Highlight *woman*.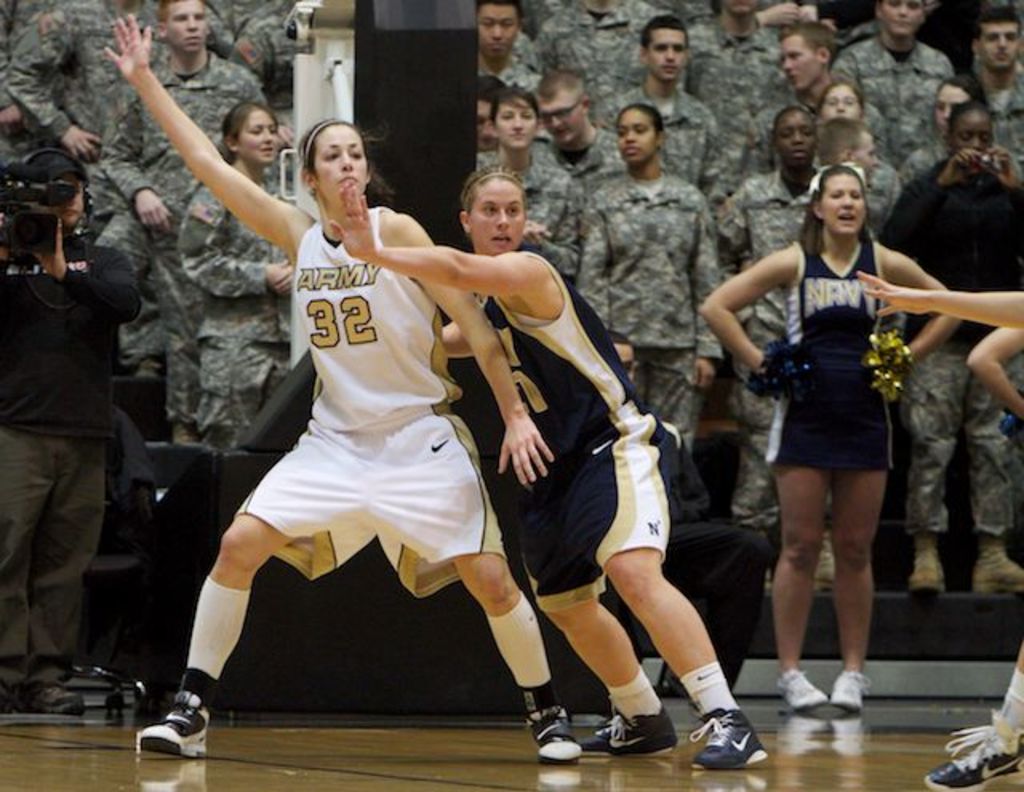
Highlighted region: [894,69,1022,189].
